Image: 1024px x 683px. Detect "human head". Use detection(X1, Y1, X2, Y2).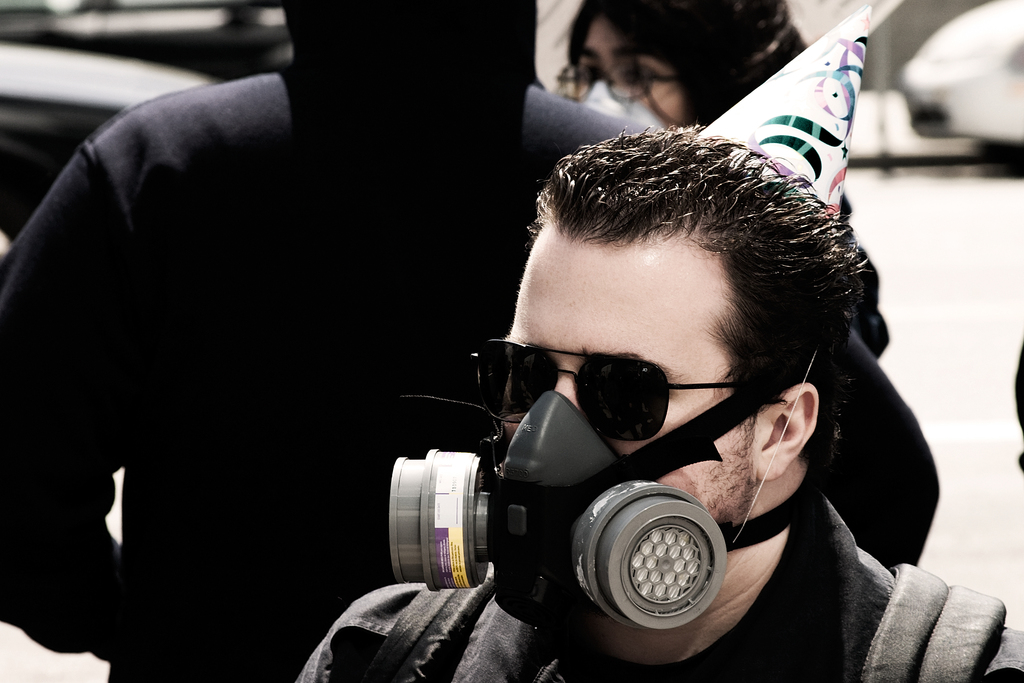
detection(491, 116, 871, 457).
